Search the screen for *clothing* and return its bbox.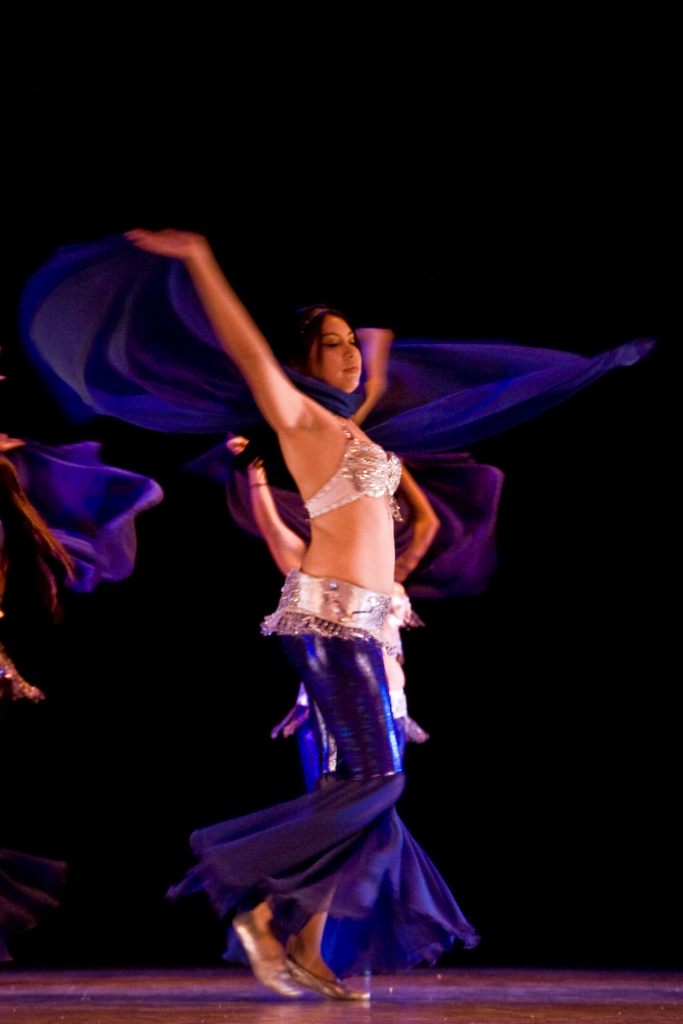
Found: (left=9, top=224, right=652, bottom=974).
